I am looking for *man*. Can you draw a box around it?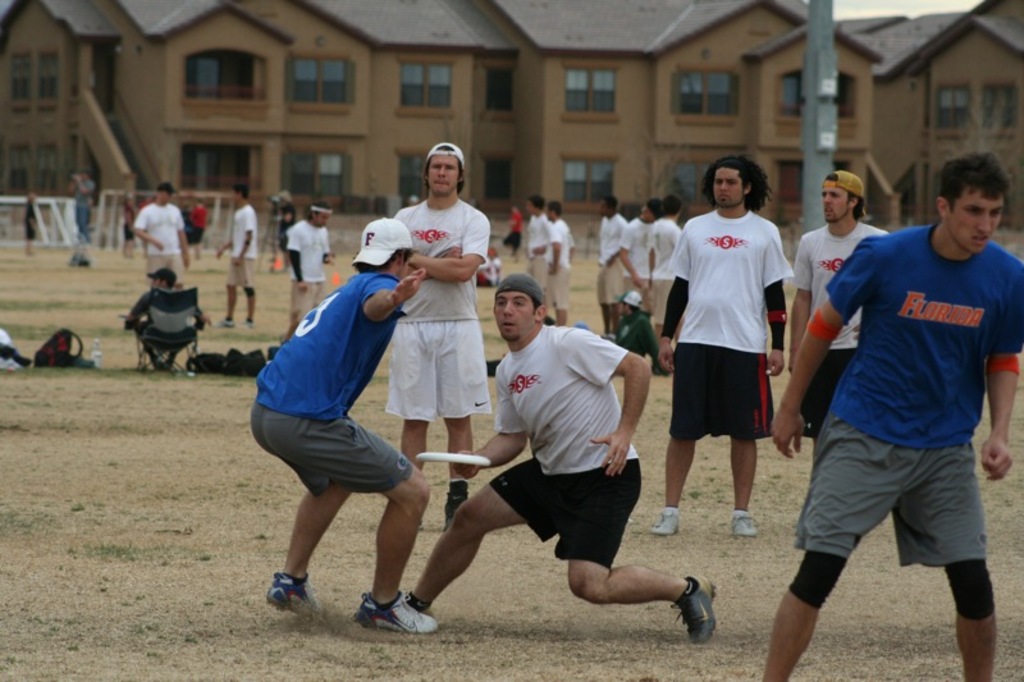
Sure, the bounding box is 787/170/896/440.
